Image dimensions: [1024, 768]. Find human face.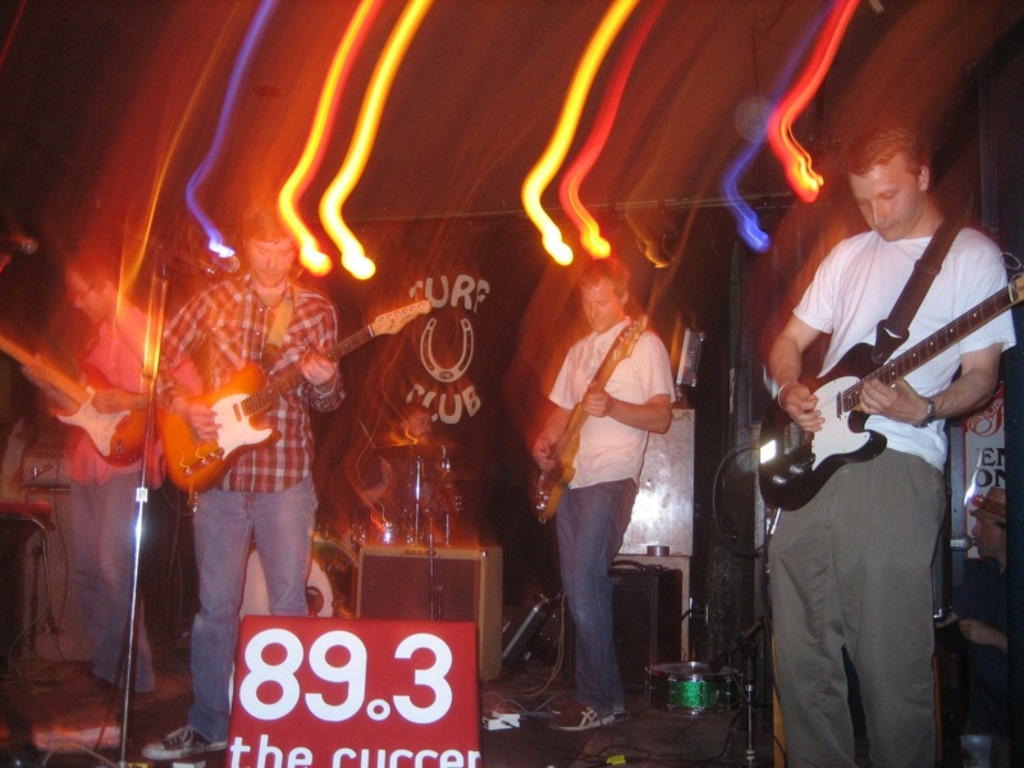
box=[581, 287, 620, 333].
